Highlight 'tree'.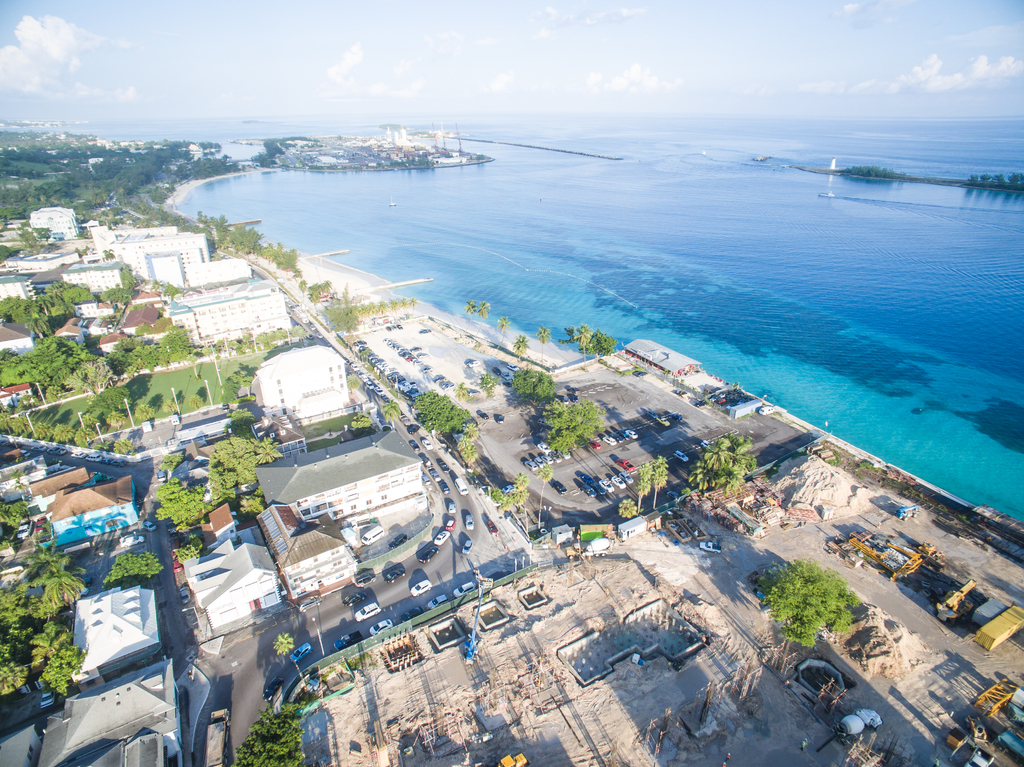
Highlighted region: 31/559/74/619.
